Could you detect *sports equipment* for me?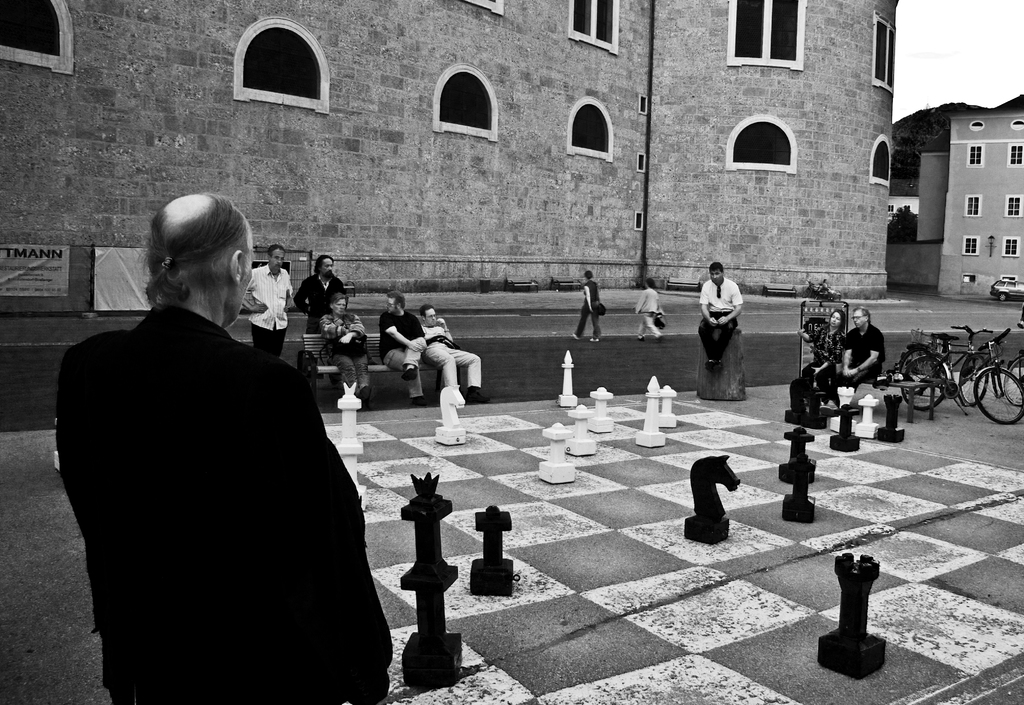
Detection result: [586, 388, 615, 434].
